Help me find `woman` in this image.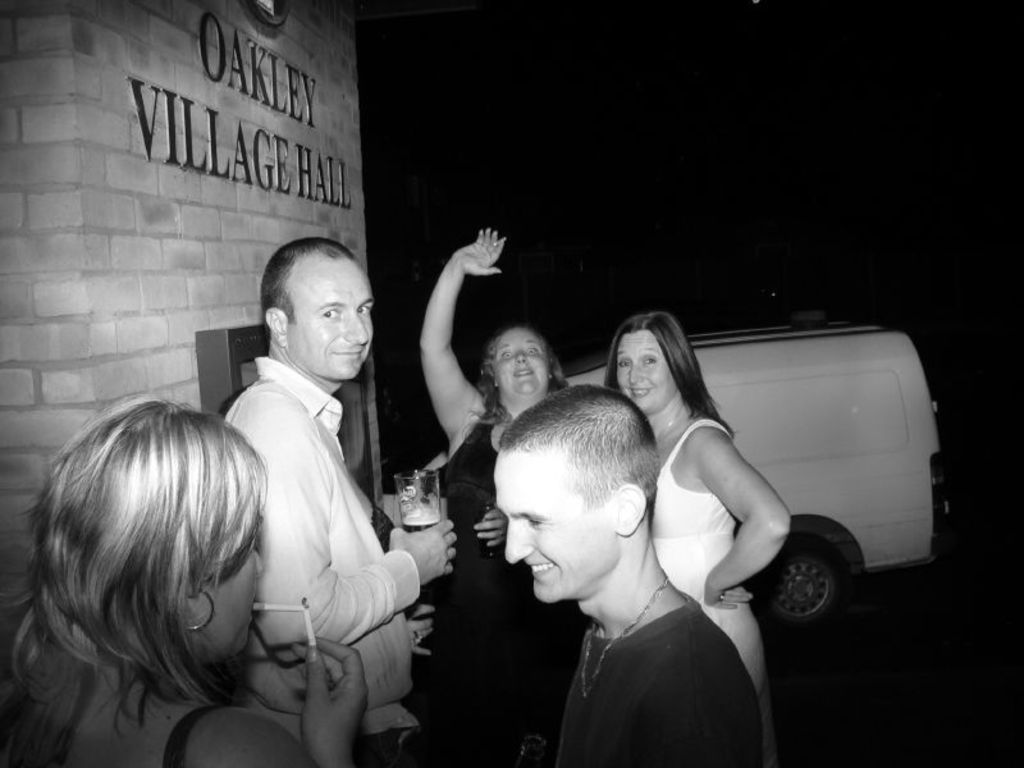
Found it: [left=580, top=302, right=803, bottom=746].
